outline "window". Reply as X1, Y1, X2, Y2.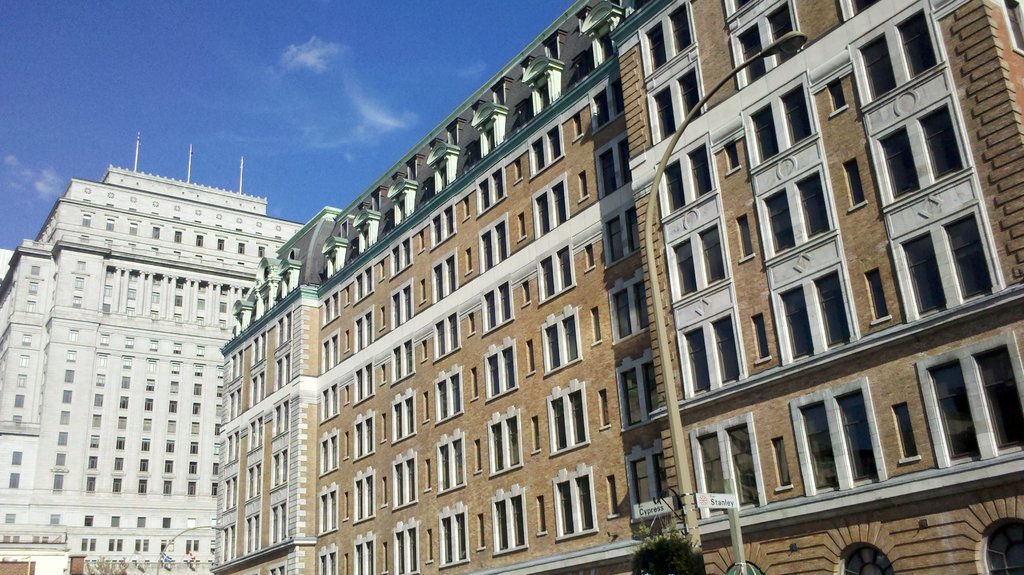
534, 174, 570, 238.
